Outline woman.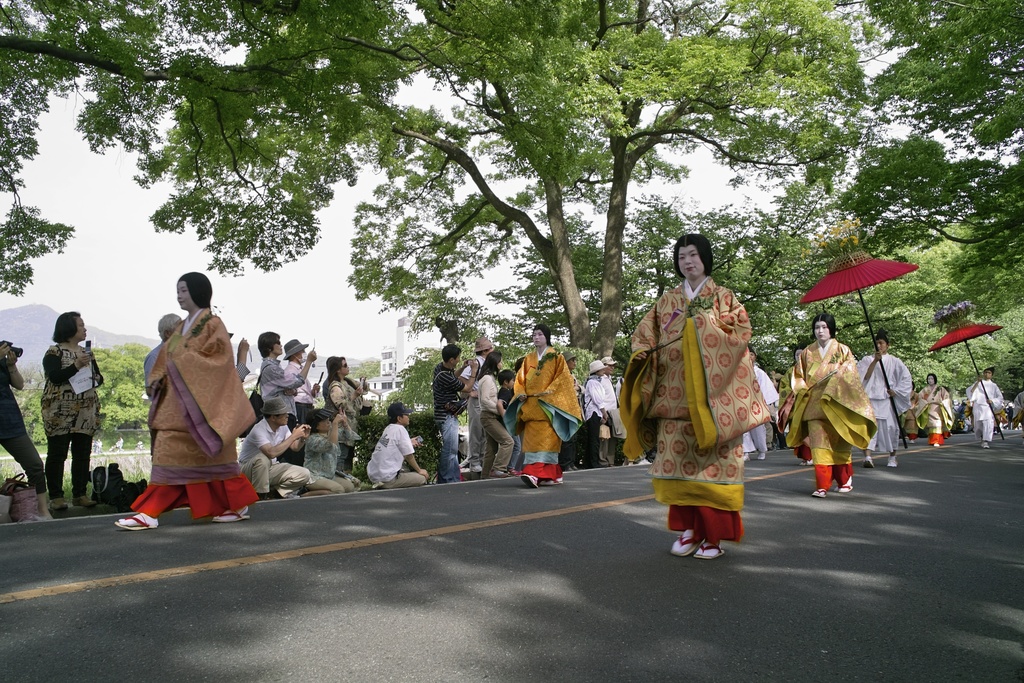
Outline: (115, 272, 260, 523).
